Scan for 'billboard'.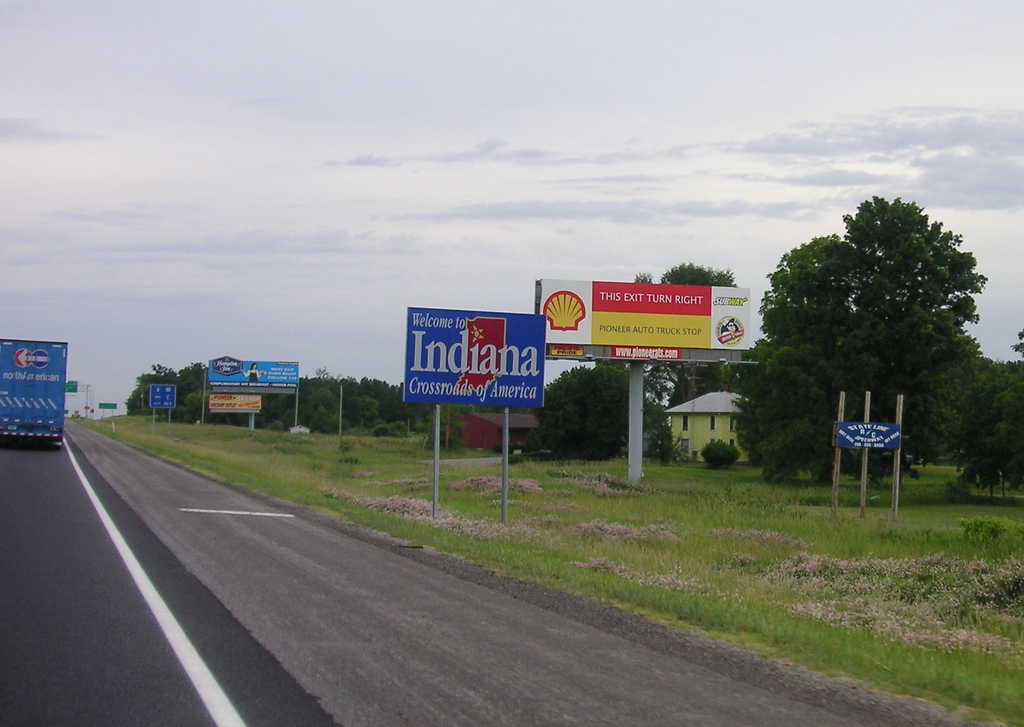
Scan result: 830 418 900 450.
